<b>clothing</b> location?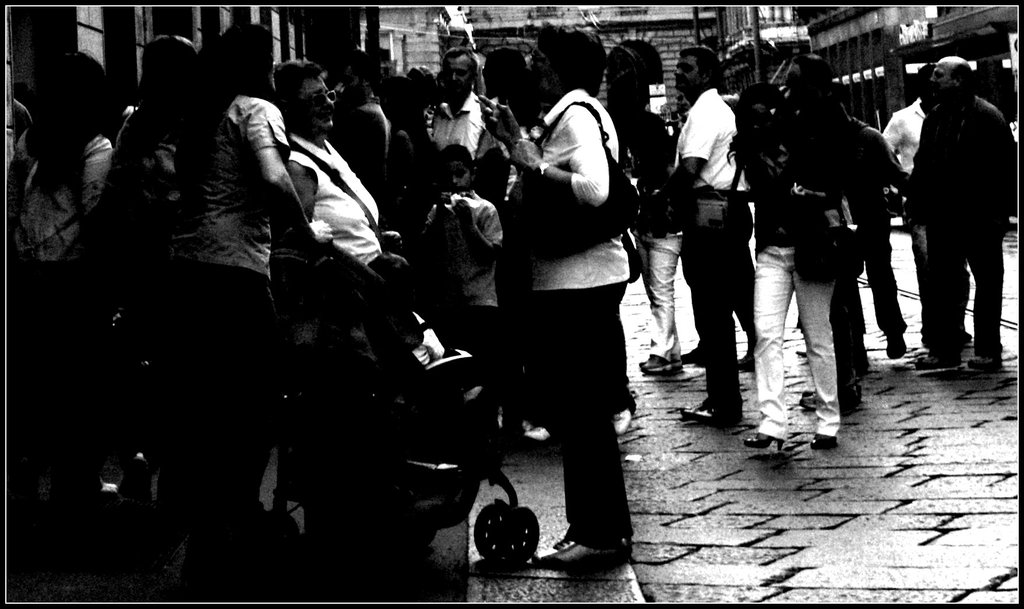
280/134/387/279
